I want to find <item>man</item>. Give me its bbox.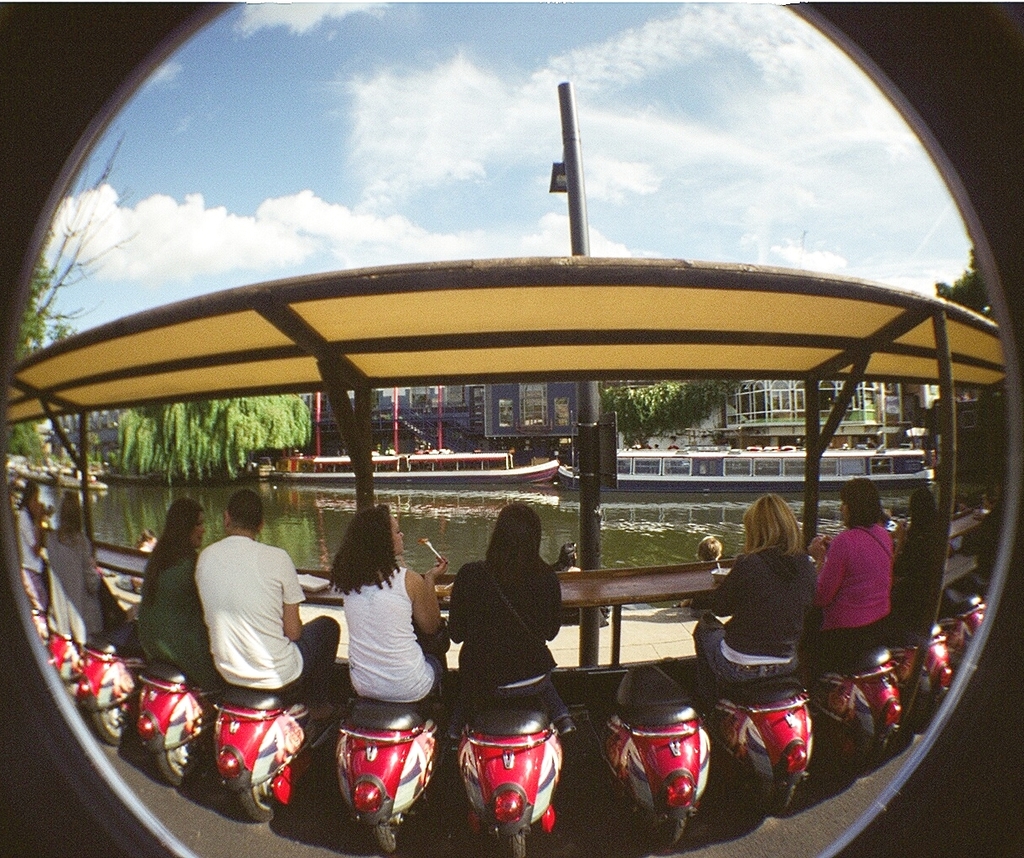
189 481 343 737.
